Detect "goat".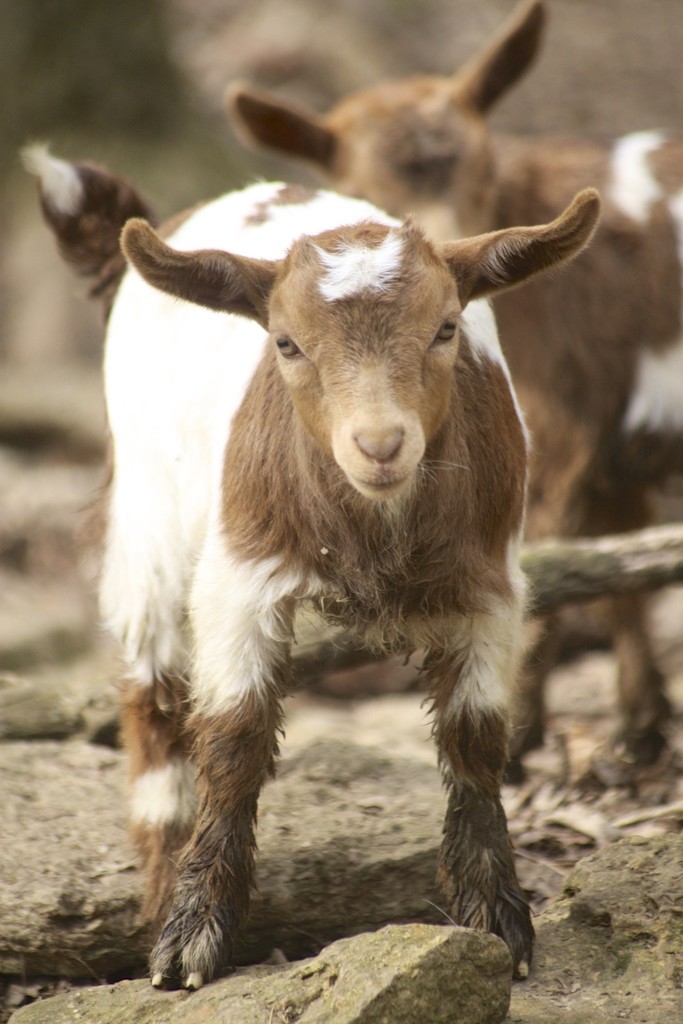
Detected at [222, 0, 681, 769].
